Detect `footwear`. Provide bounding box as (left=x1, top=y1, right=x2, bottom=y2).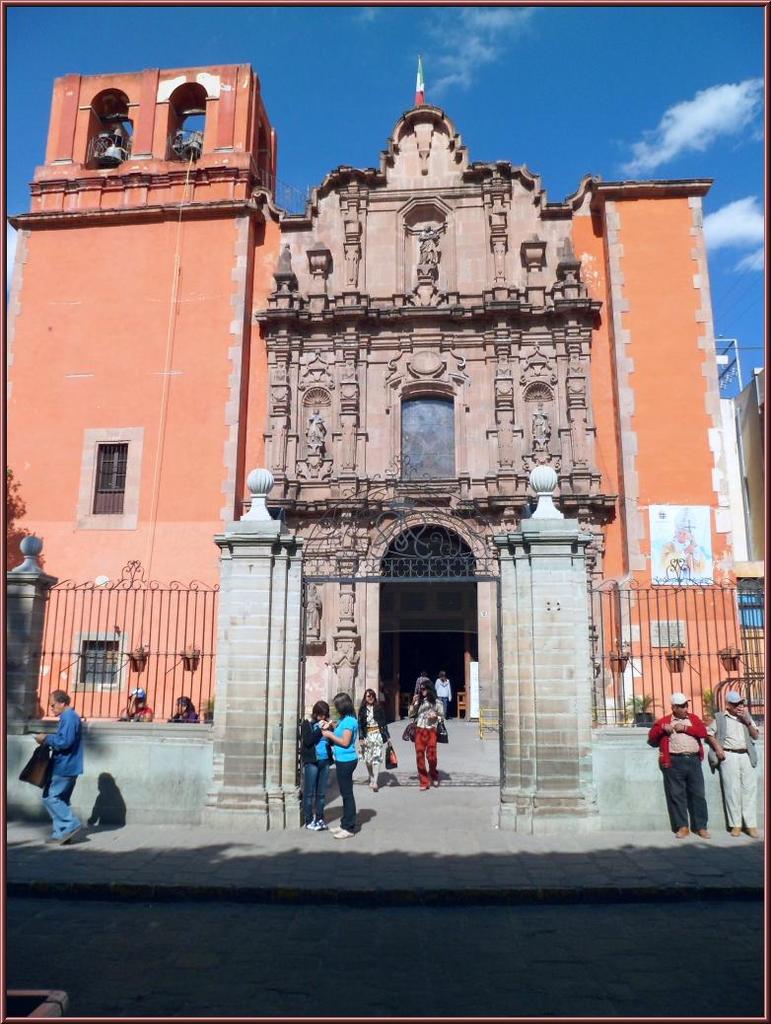
(left=674, top=823, right=690, bottom=837).
